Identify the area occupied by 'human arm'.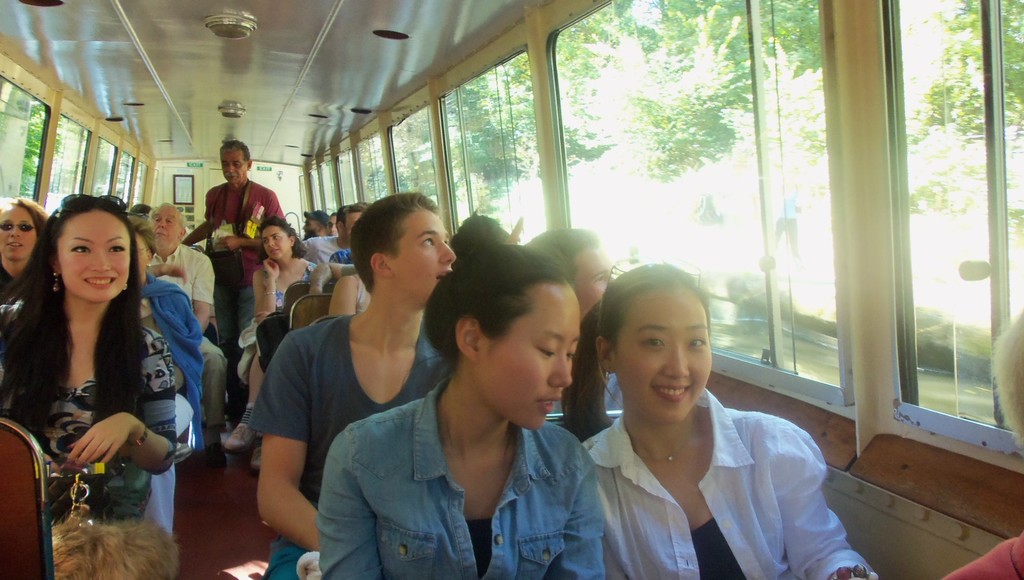
Area: <box>940,535,1023,579</box>.
